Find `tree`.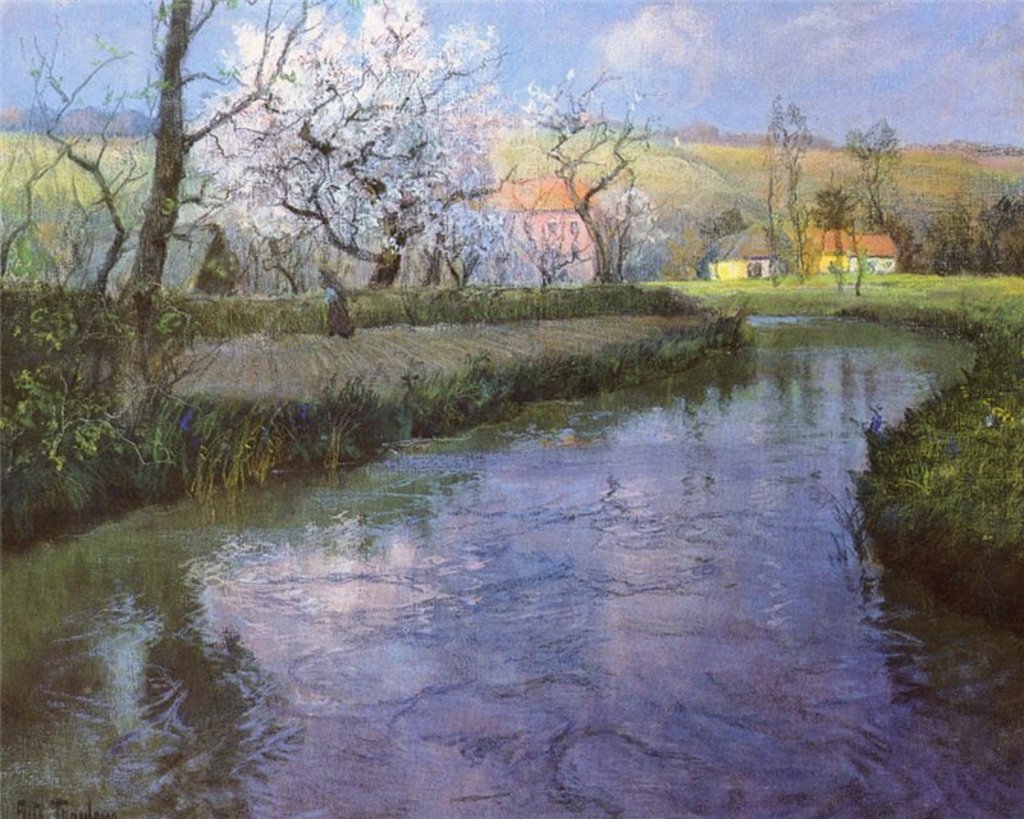
(764,105,804,292).
